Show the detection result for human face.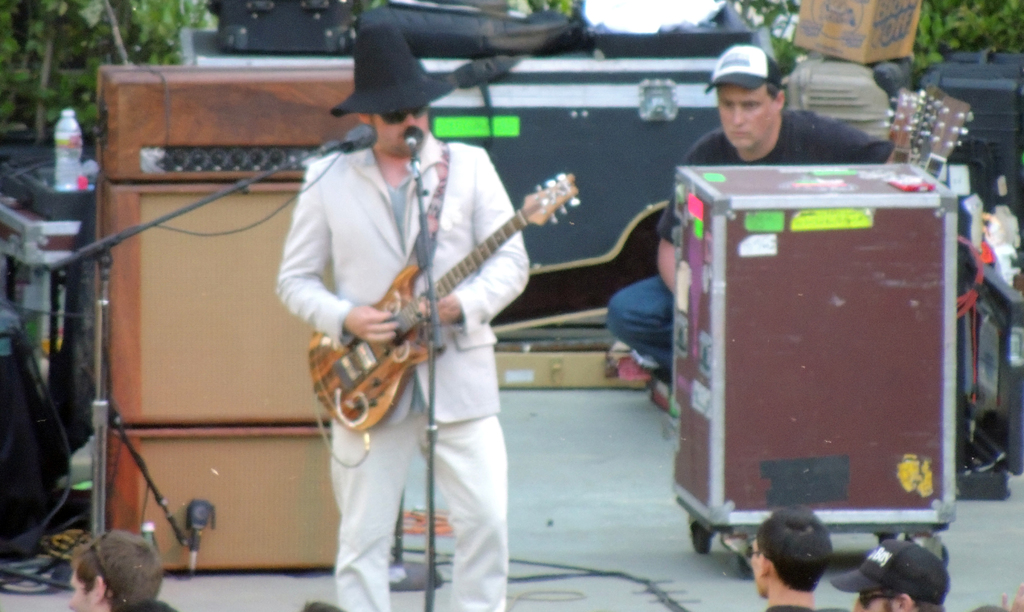
374 102 435 157.
